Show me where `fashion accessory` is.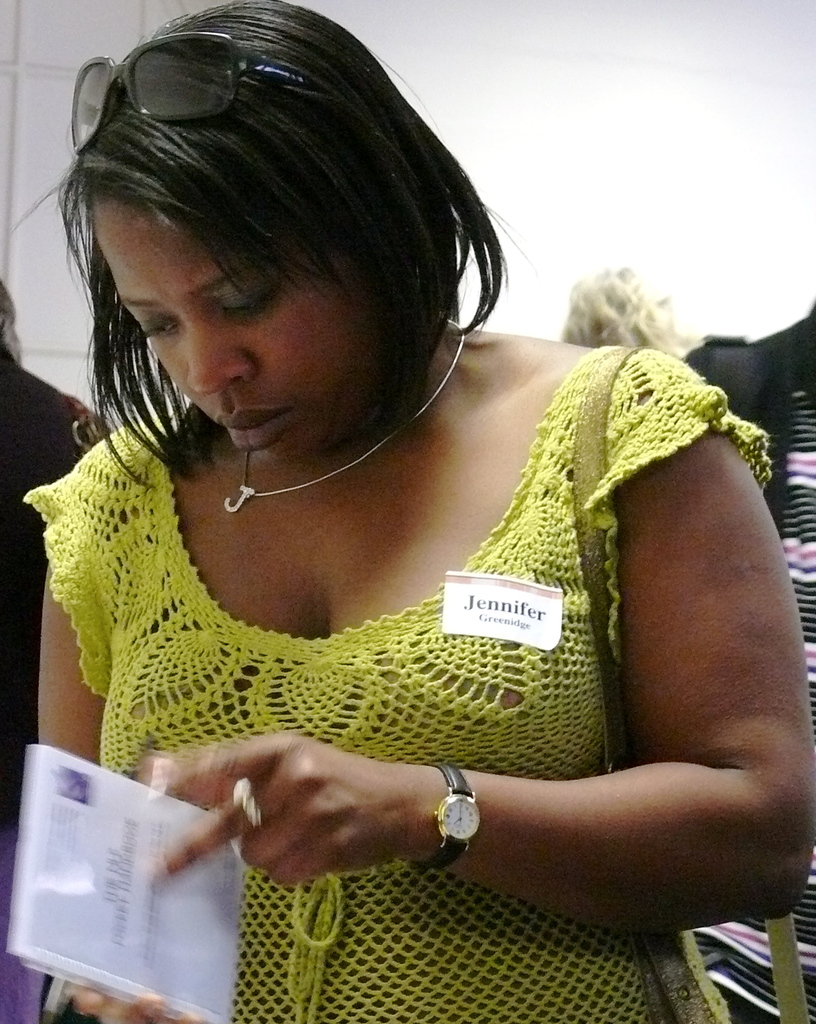
`fashion accessory` is at crop(419, 762, 479, 872).
